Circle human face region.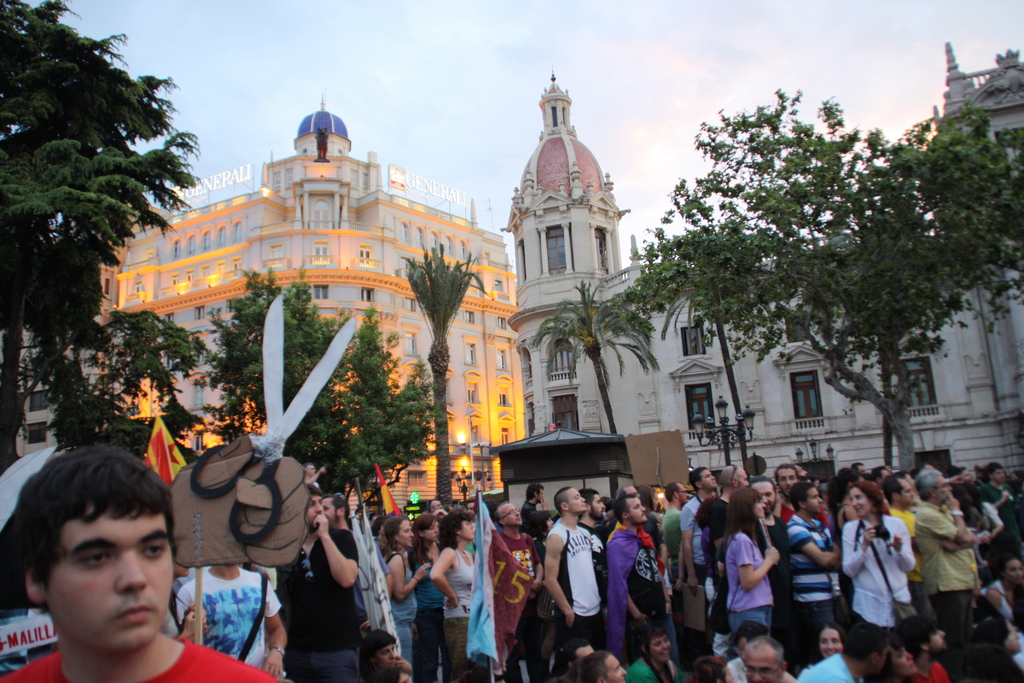
Region: bbox=(746, 481, 777, 516).
